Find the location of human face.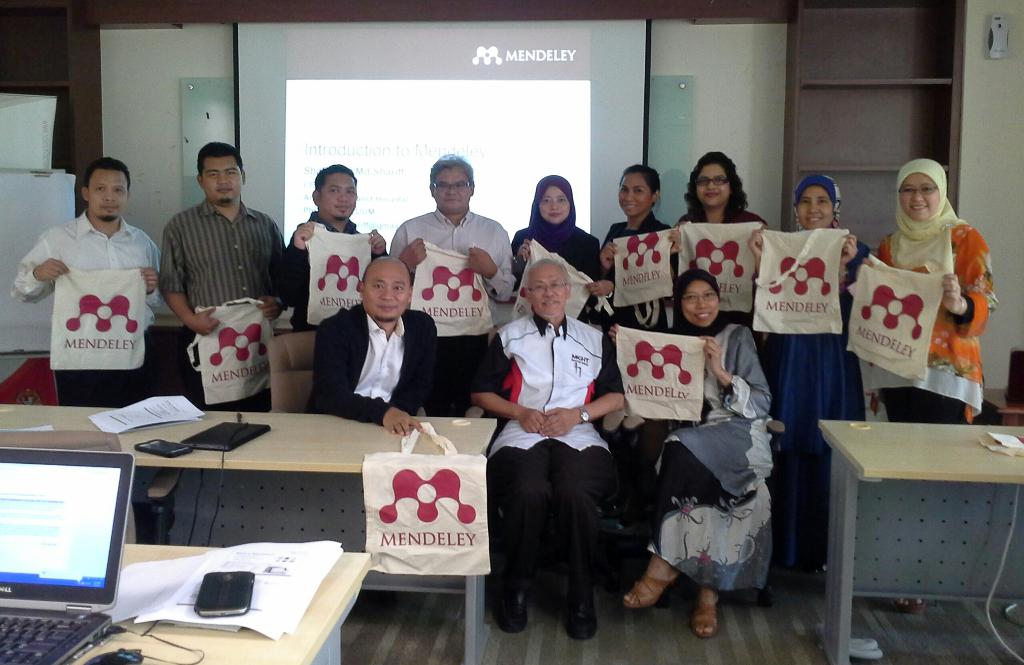
Location: (90, 169, 131, 221).
